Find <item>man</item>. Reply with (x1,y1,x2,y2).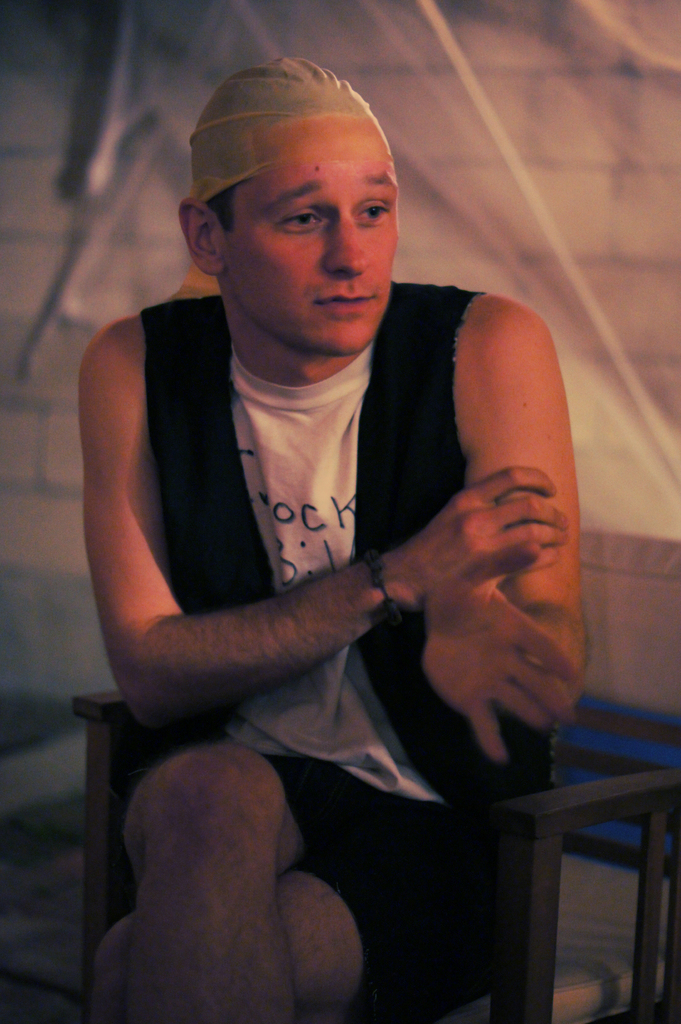
(86,63,607,970).
